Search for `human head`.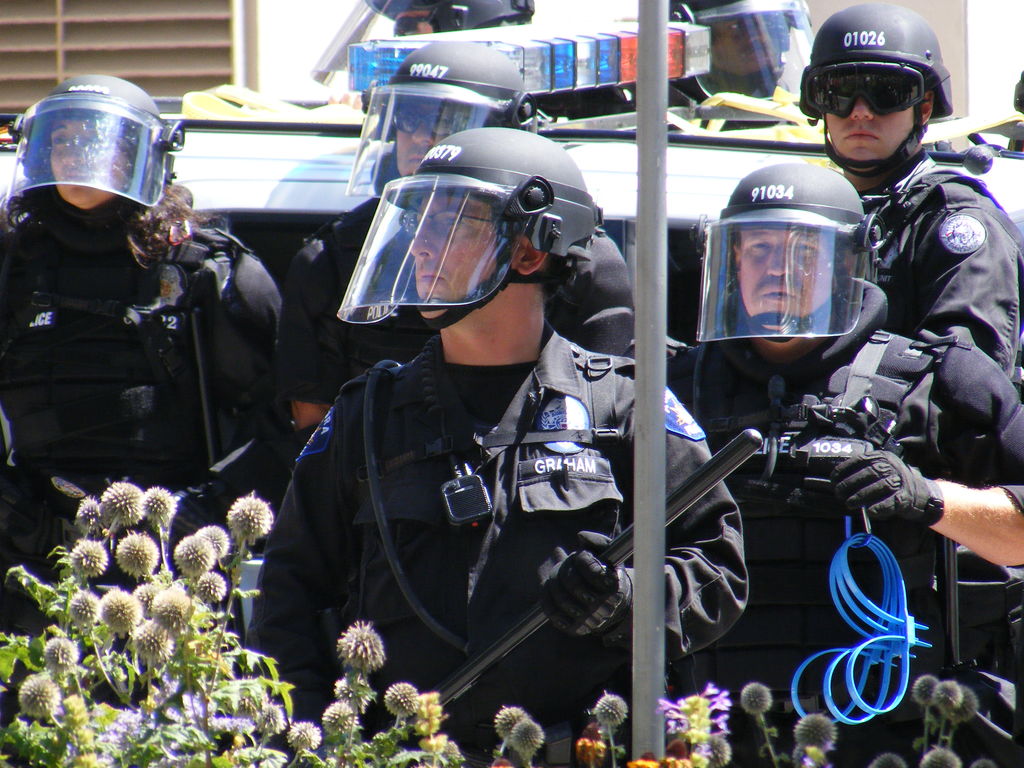
Found at 4,76,189,255.
